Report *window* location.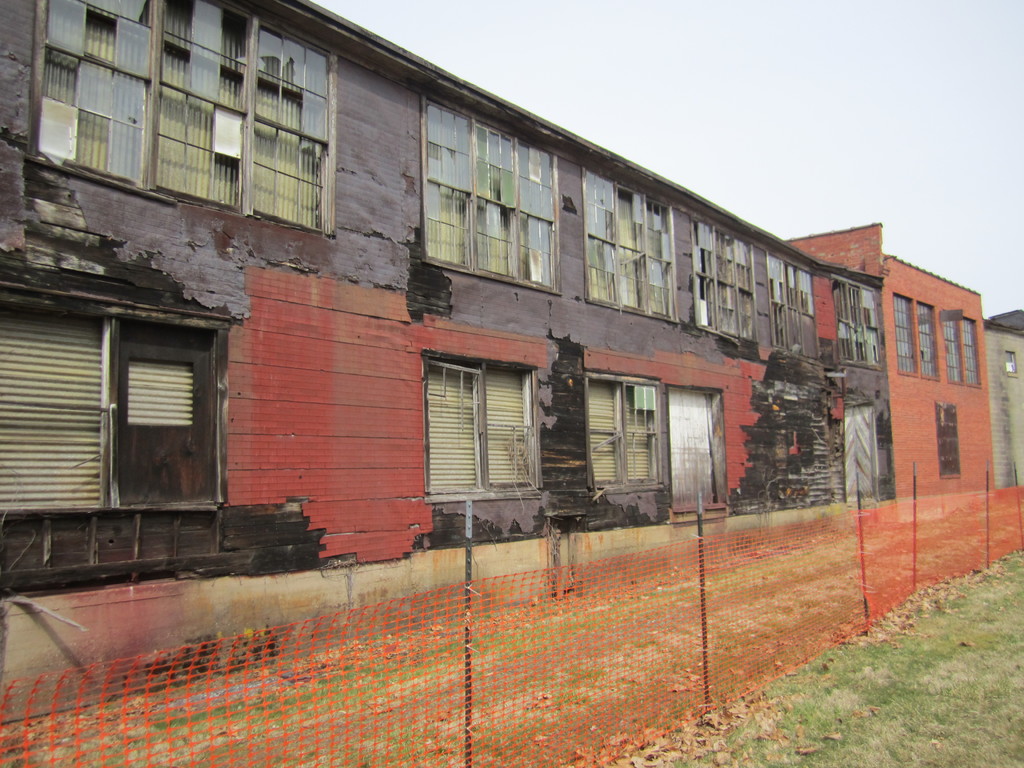
Report: rect(935, 400, 960, 474).
